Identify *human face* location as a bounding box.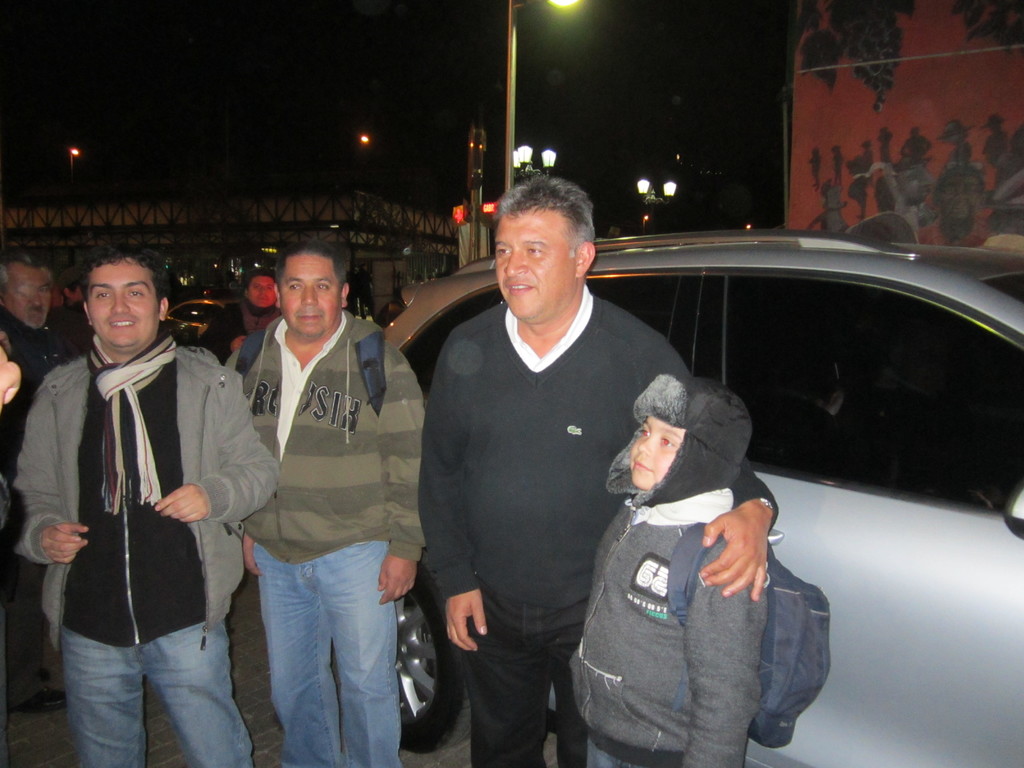
rect(86, 262, 157, 346).
